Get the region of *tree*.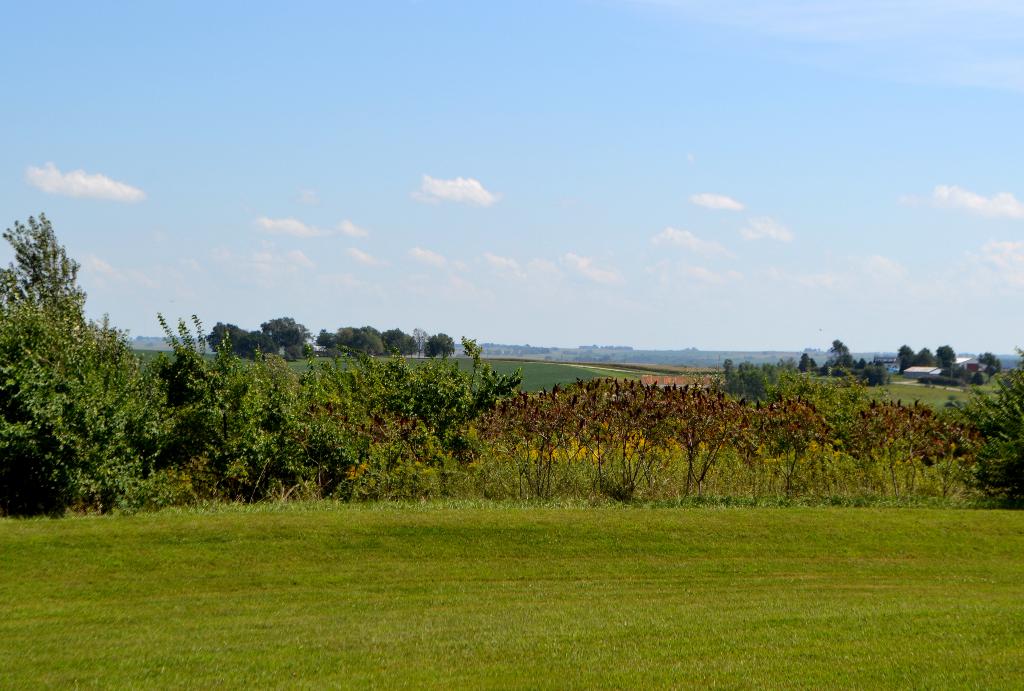
pyautogui.locateOnScreen(464, 331, 477, 359).
